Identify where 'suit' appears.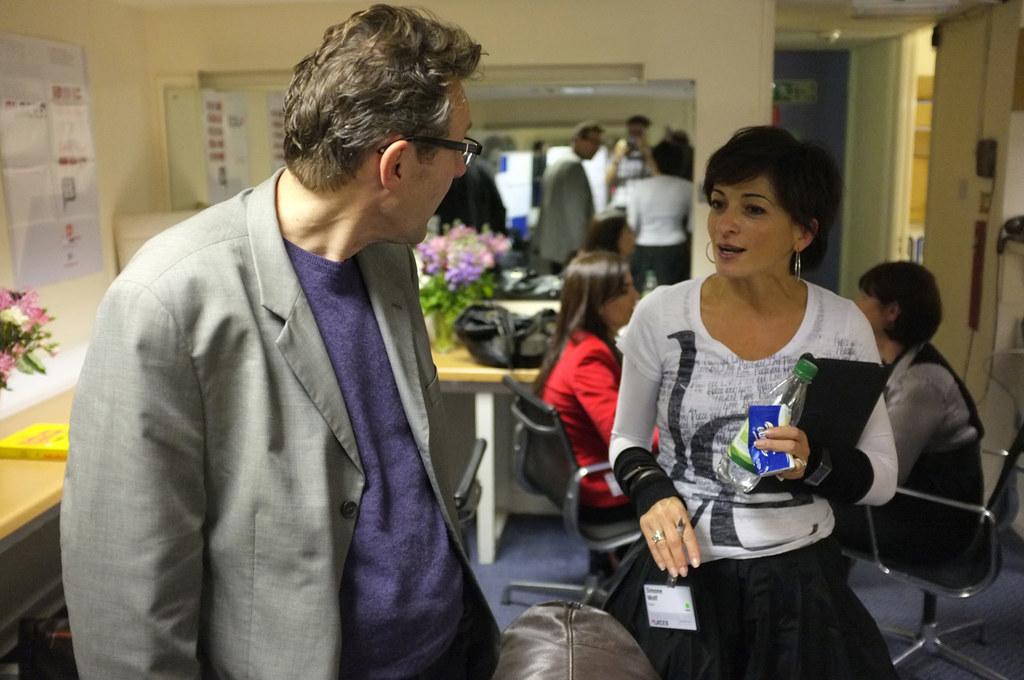
Appears at detection(55, 84, 496, 679).
